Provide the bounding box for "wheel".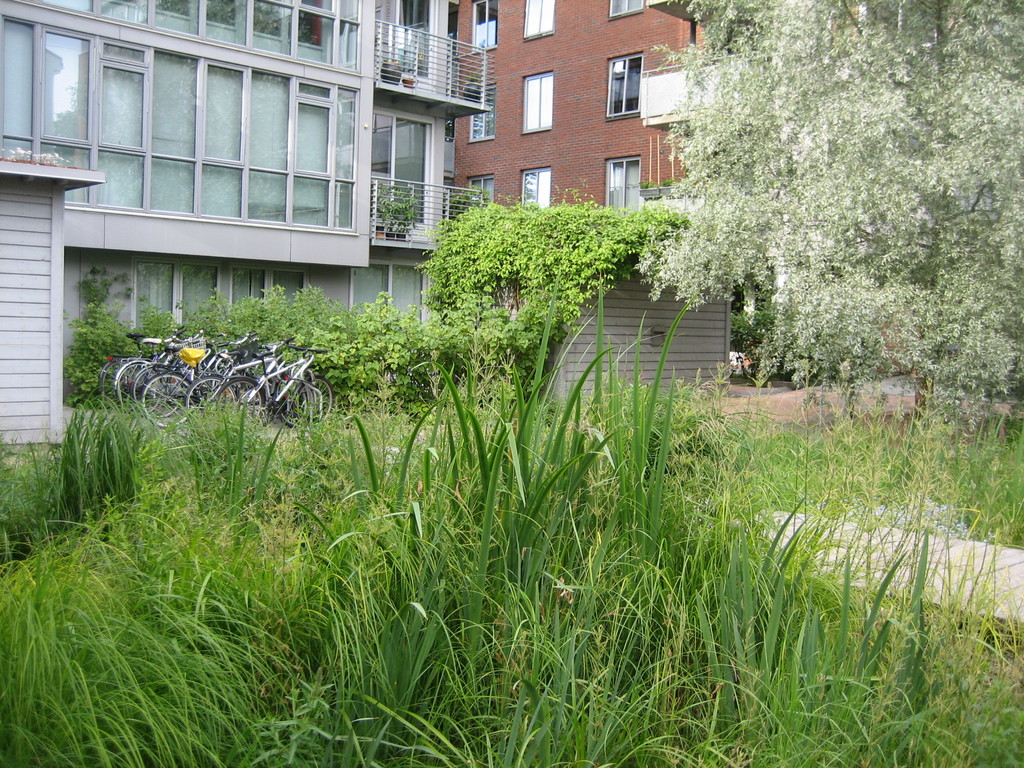
select_region(276, 377, 309, 429).
